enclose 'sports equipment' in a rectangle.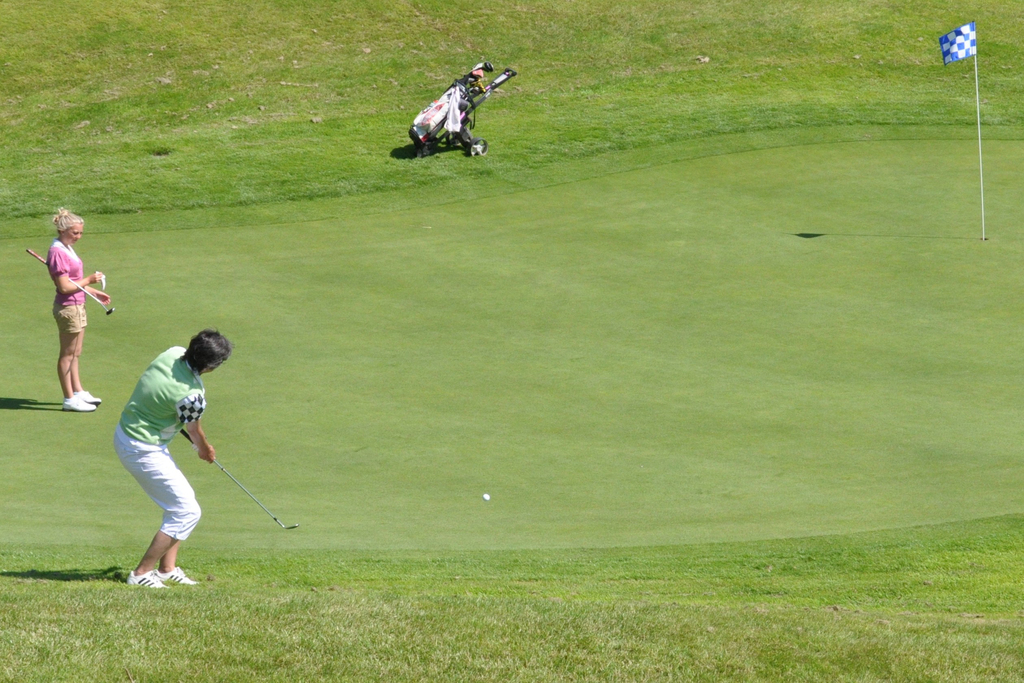
26 248 115 320.
